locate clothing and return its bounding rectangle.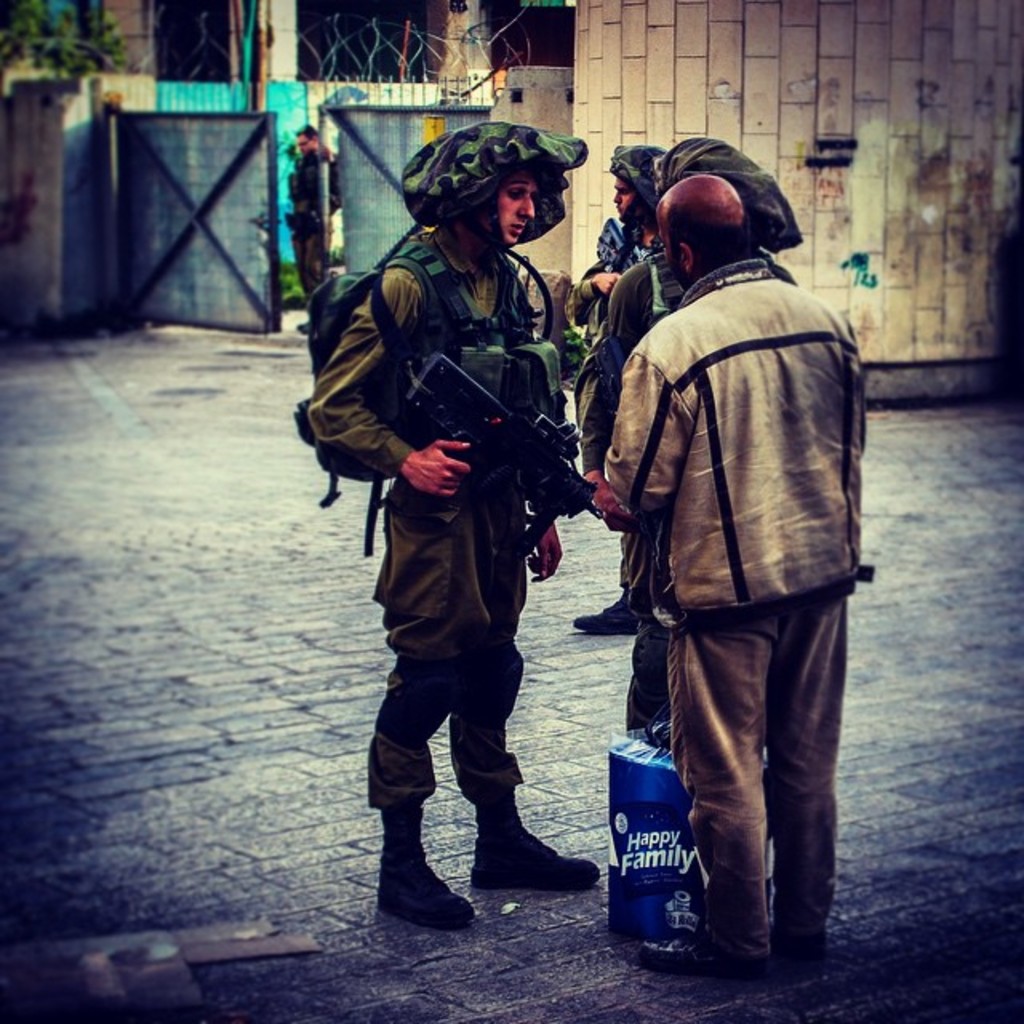
x1=573, y1=246, x2=690, y2=733.
